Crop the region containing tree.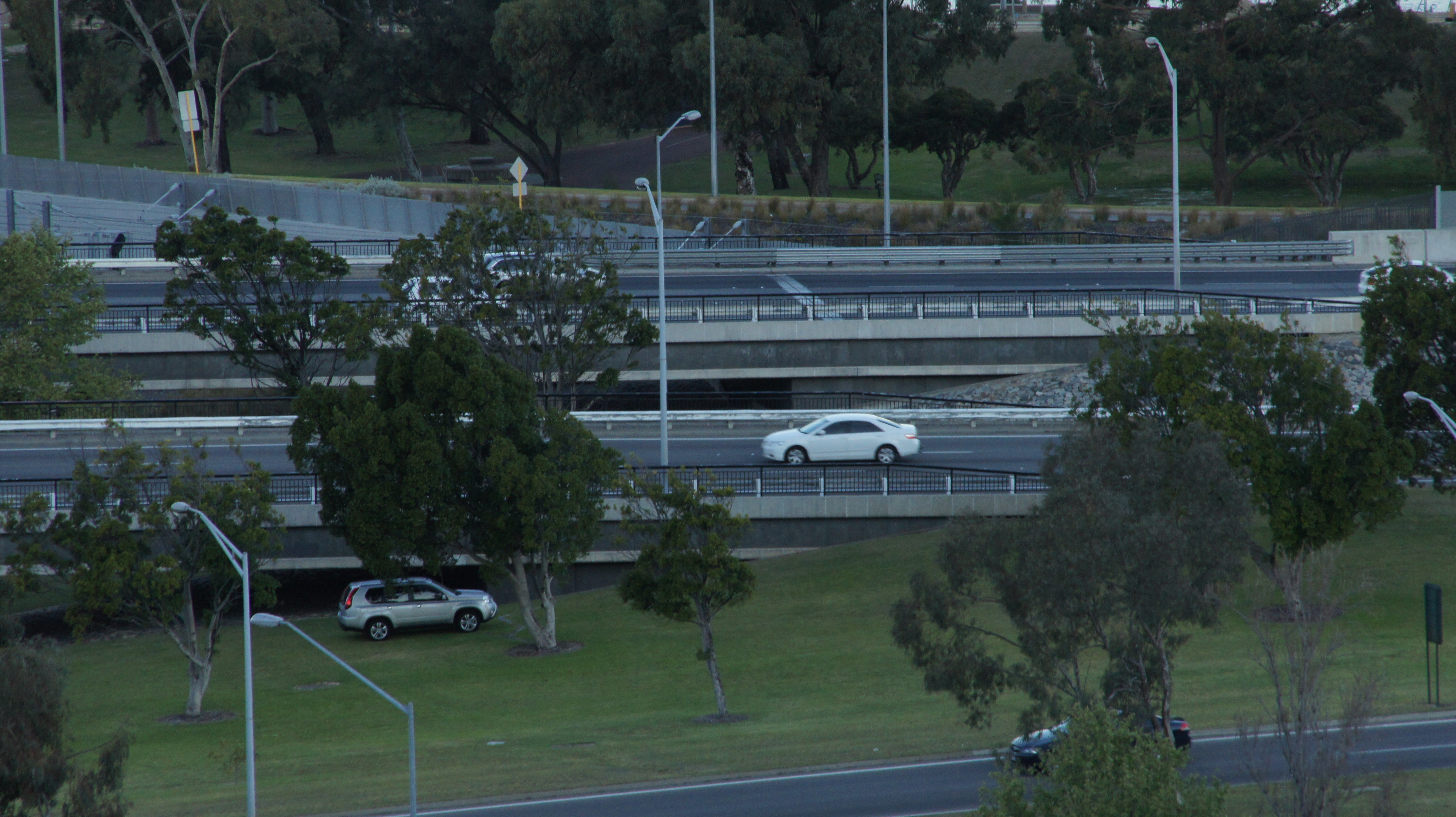
Crop region: [111, 58, 216, 133].
